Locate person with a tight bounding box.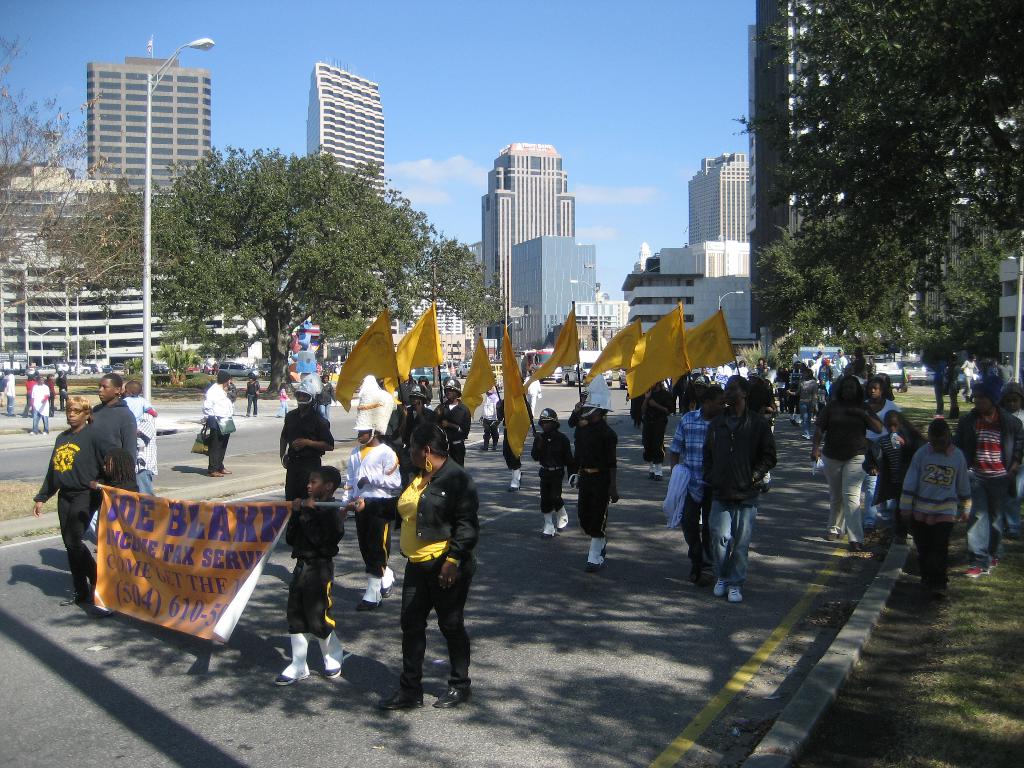
pyautogui.locateOnScreen(806, 375, 883, 544).
